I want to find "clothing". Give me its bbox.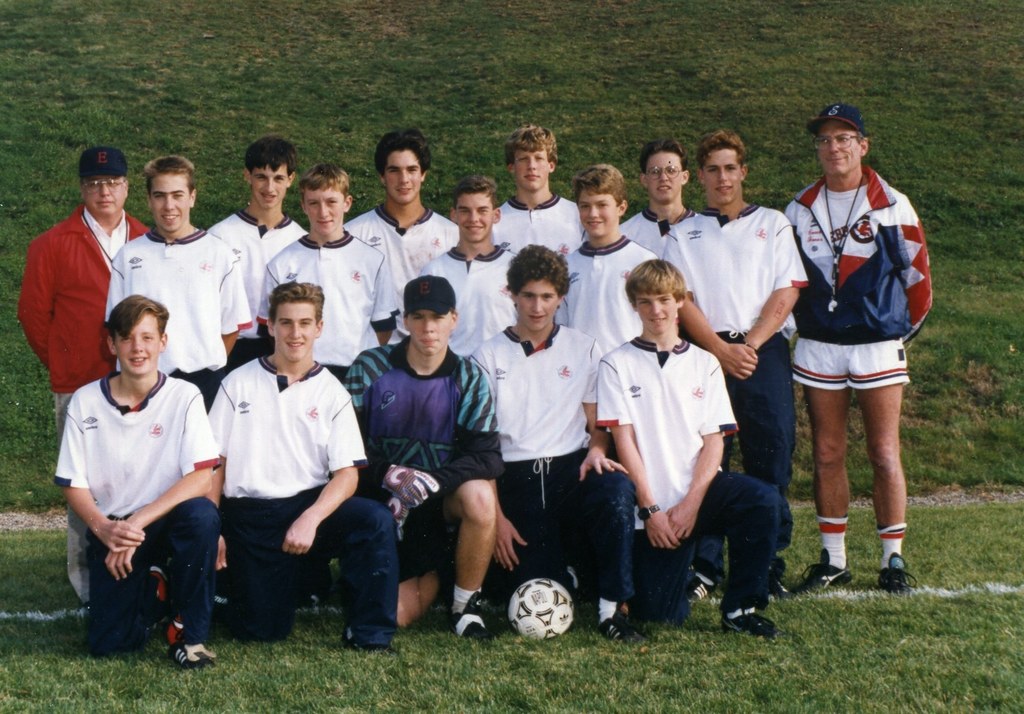
182:374:427:643.
